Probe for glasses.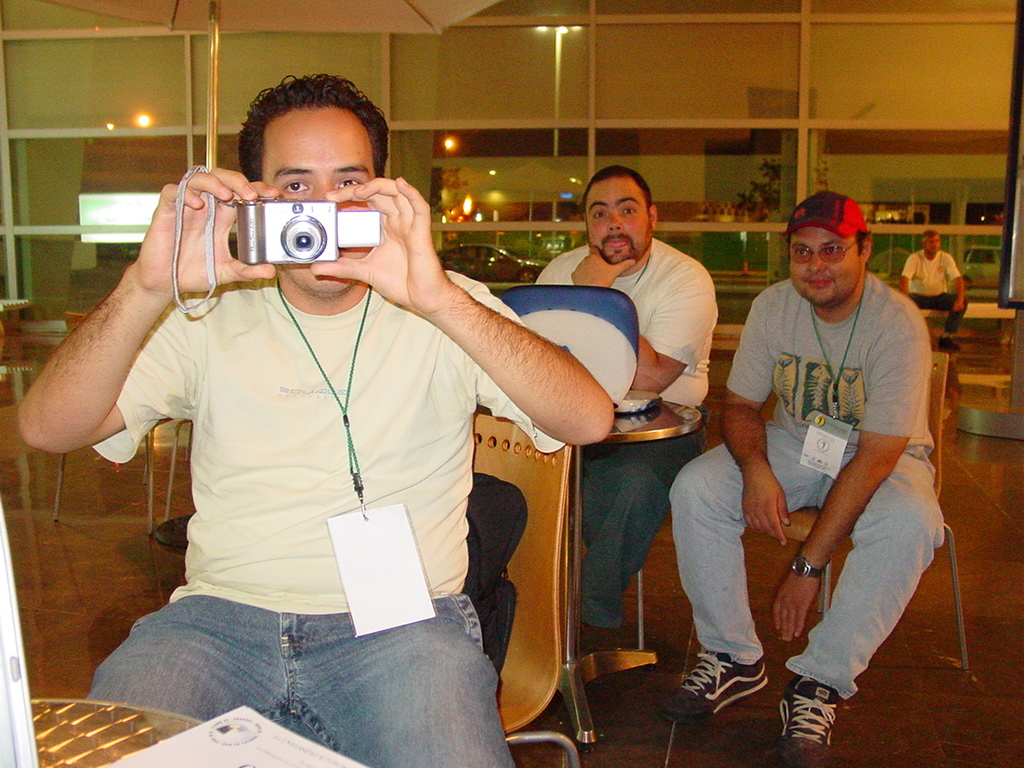
Probe result: <region>785, 241, 861, 263</region>.
